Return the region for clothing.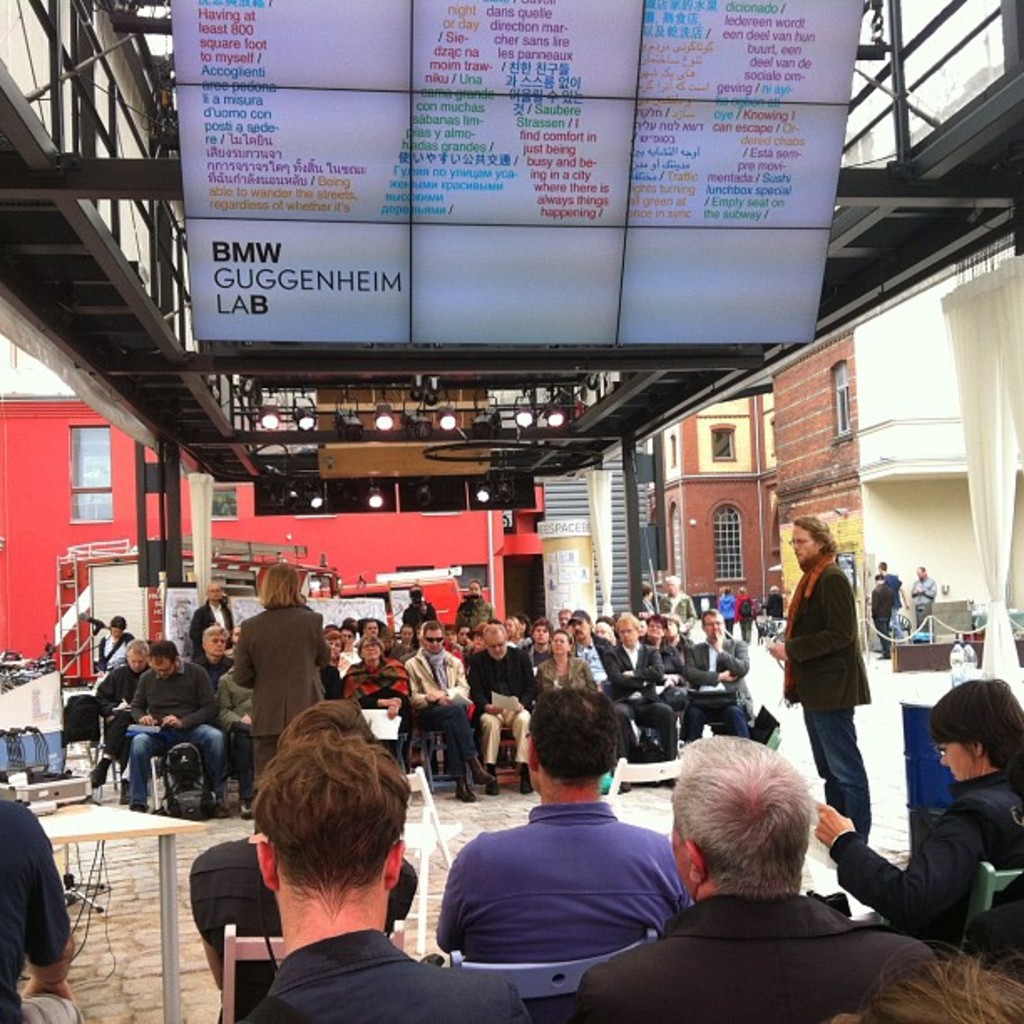
[x1=453, y1=765, x2=740, y2=977].
